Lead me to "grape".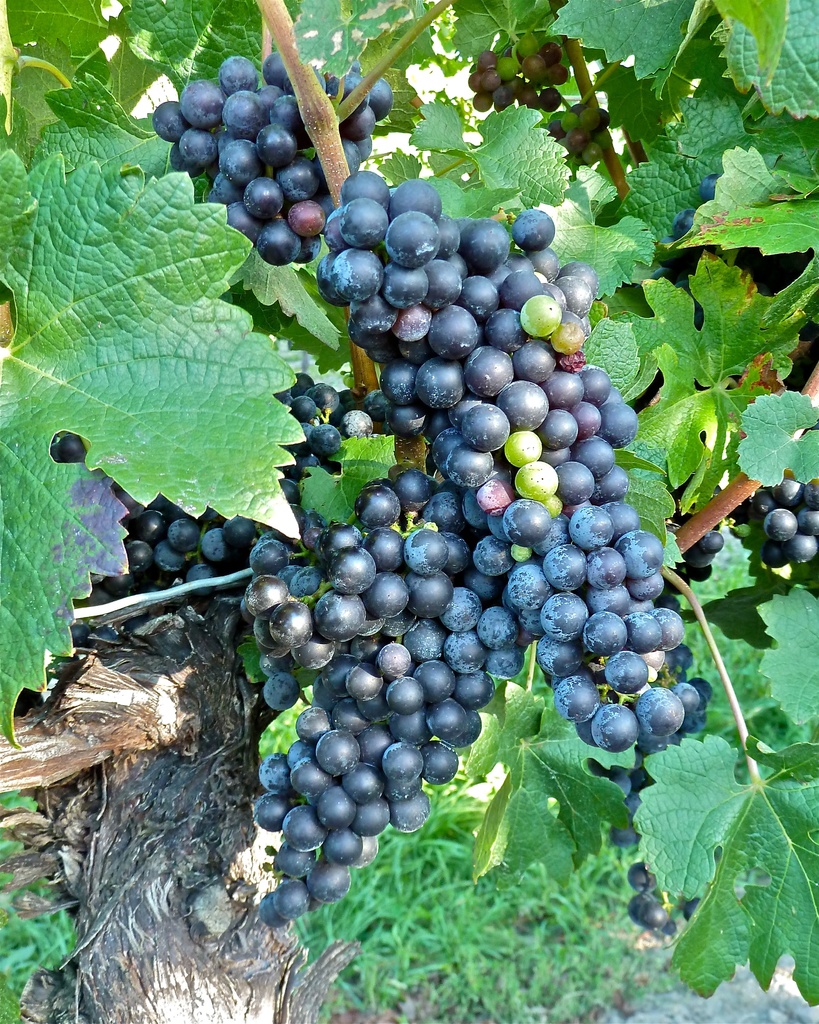
Lead to <box>701,172,719,207</box>.
